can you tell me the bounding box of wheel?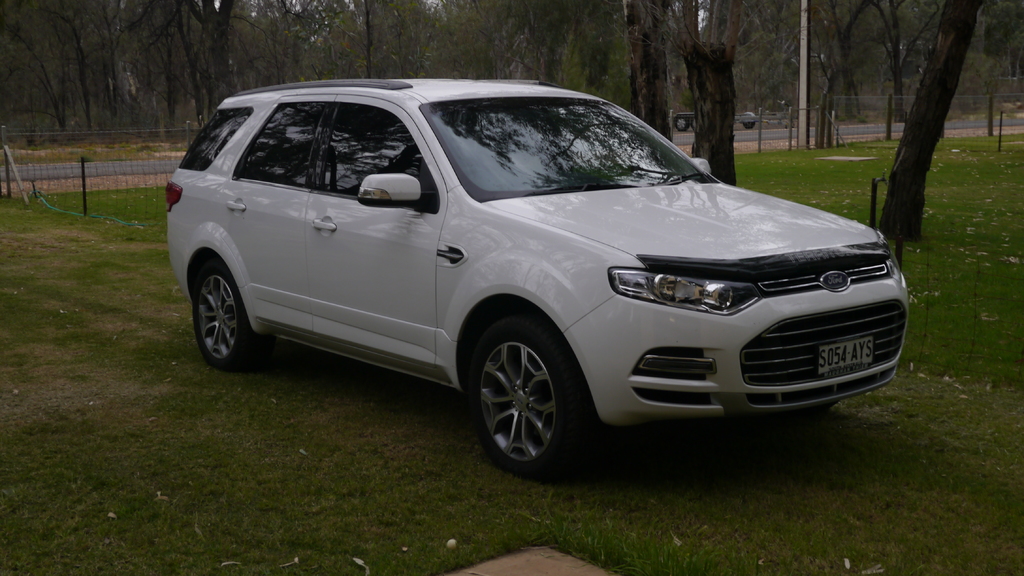
Rect(467, 320, 580, 467).
